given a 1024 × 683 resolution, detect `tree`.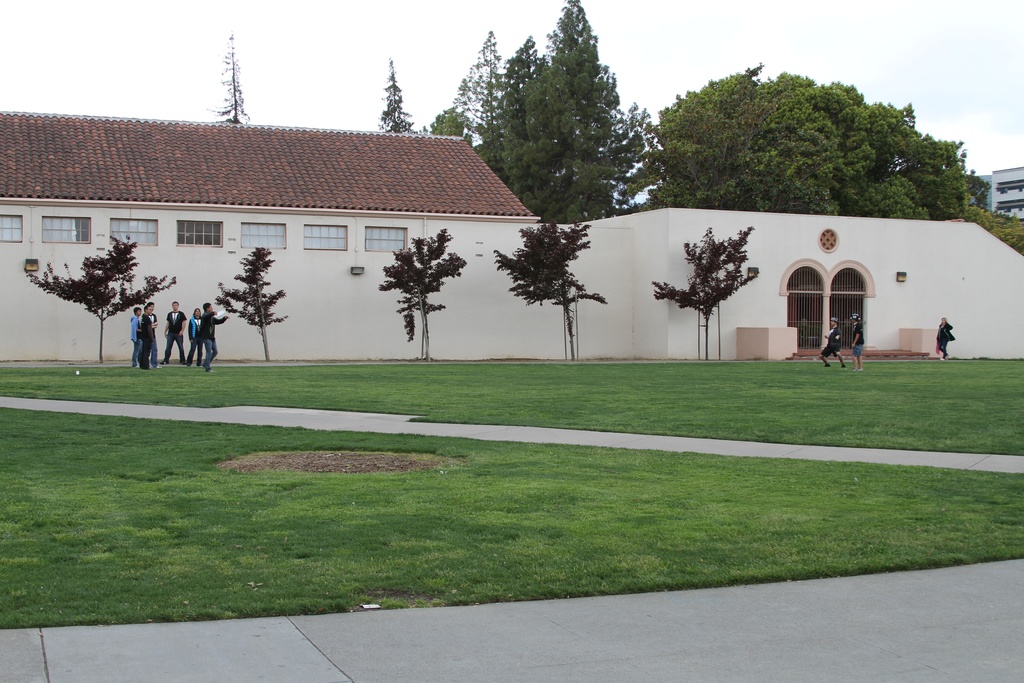
l=851, t=171, r=928, b=218.
